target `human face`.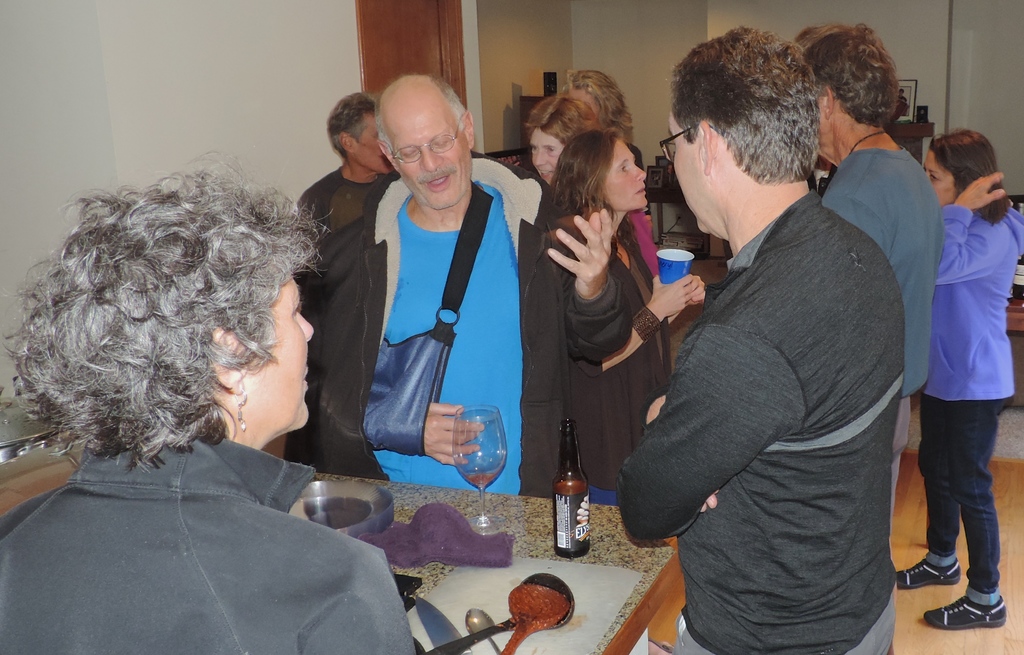
Target region: 669 107 730 242.
